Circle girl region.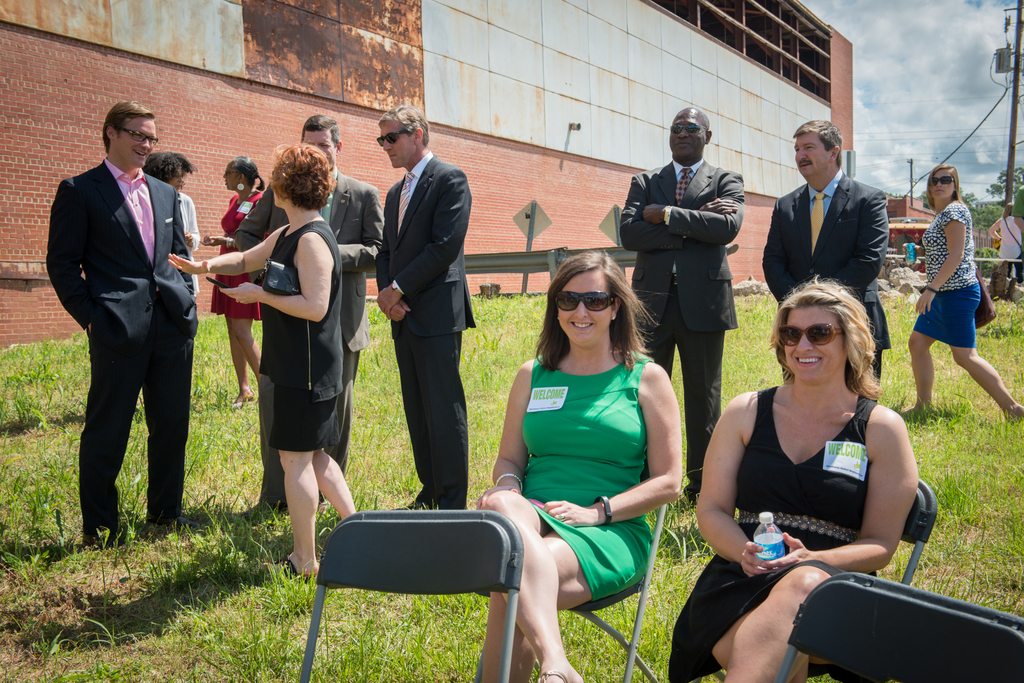
Region: {"left": 909, "top": 157, "right": 1023, "bottom": 430}.
